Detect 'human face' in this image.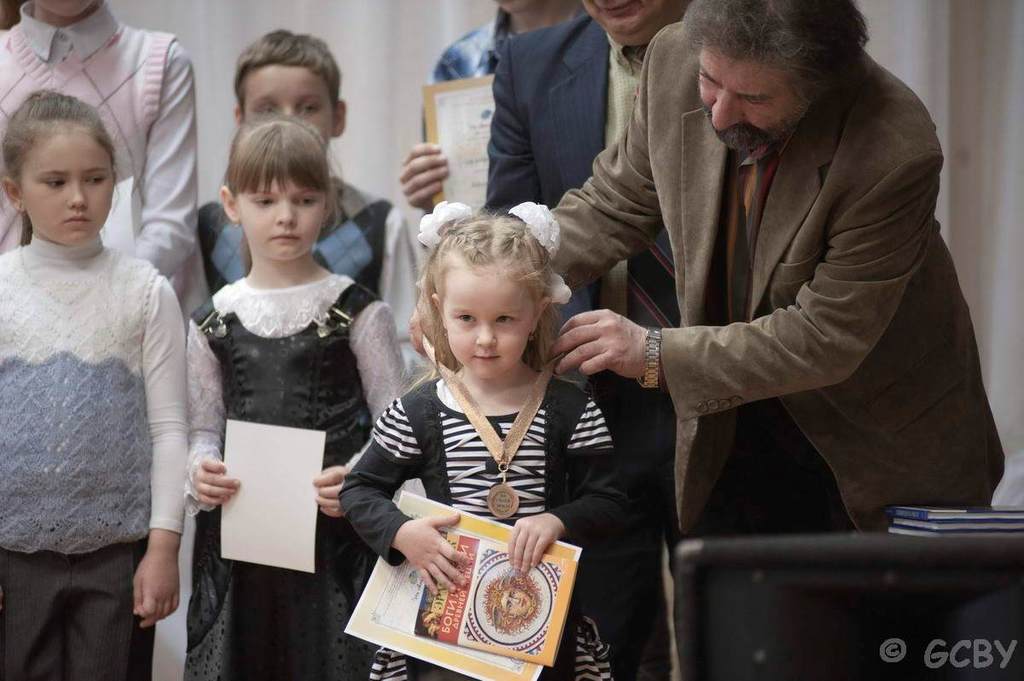
Detection: 698:56:793:157.
